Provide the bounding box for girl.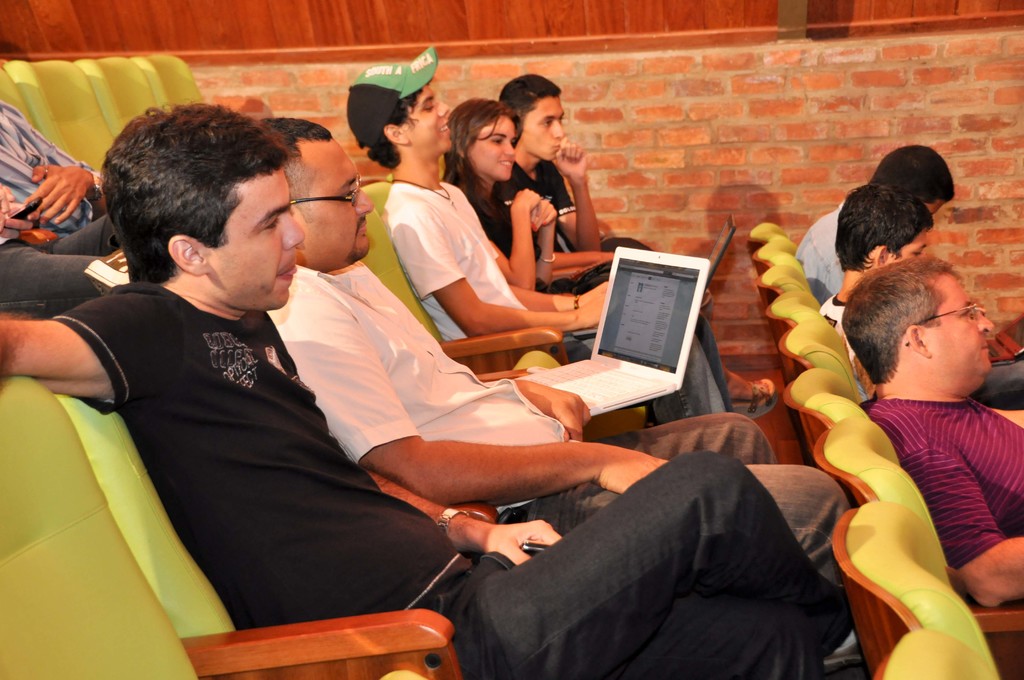
detection(441, 96, 780, 420).
